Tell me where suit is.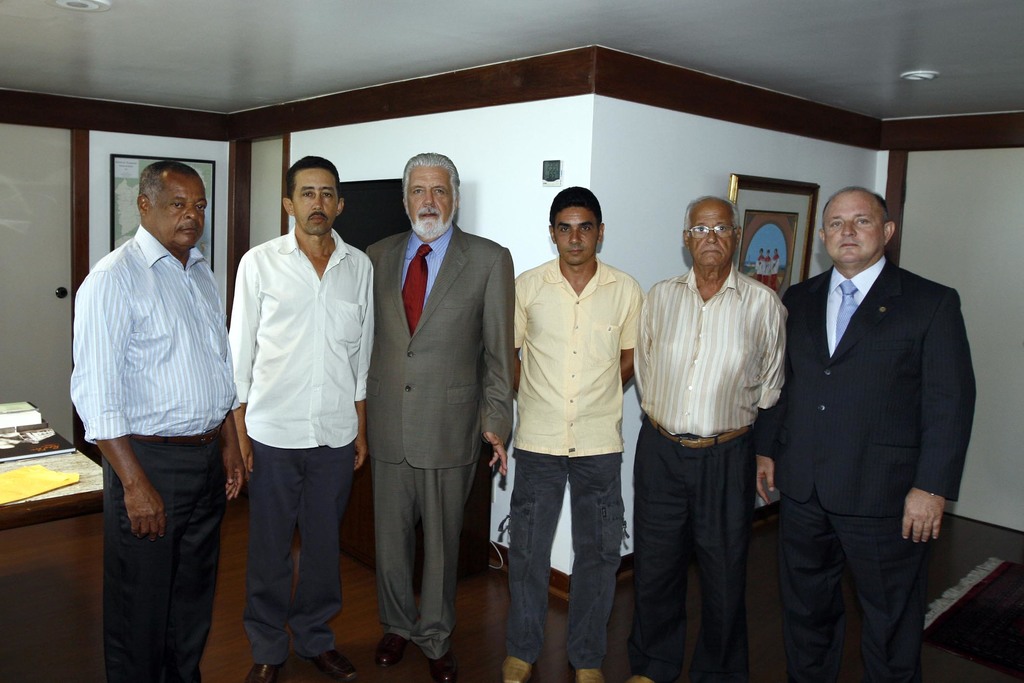
suit is at [left=360, top=130, right=501, bottom=682].
